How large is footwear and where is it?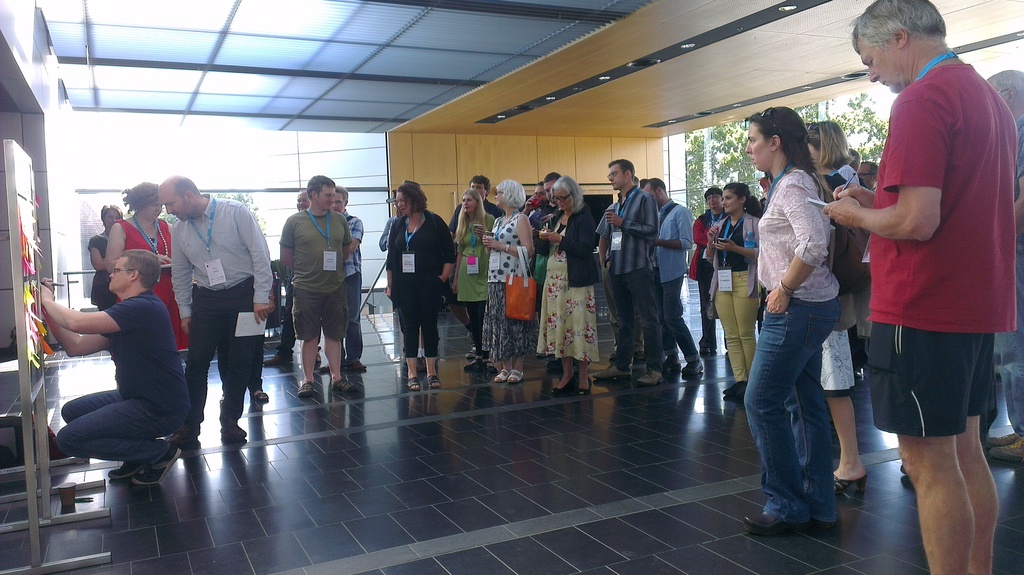
Bounding box: <bbox>266, 351, 292, 366</bbox>.
